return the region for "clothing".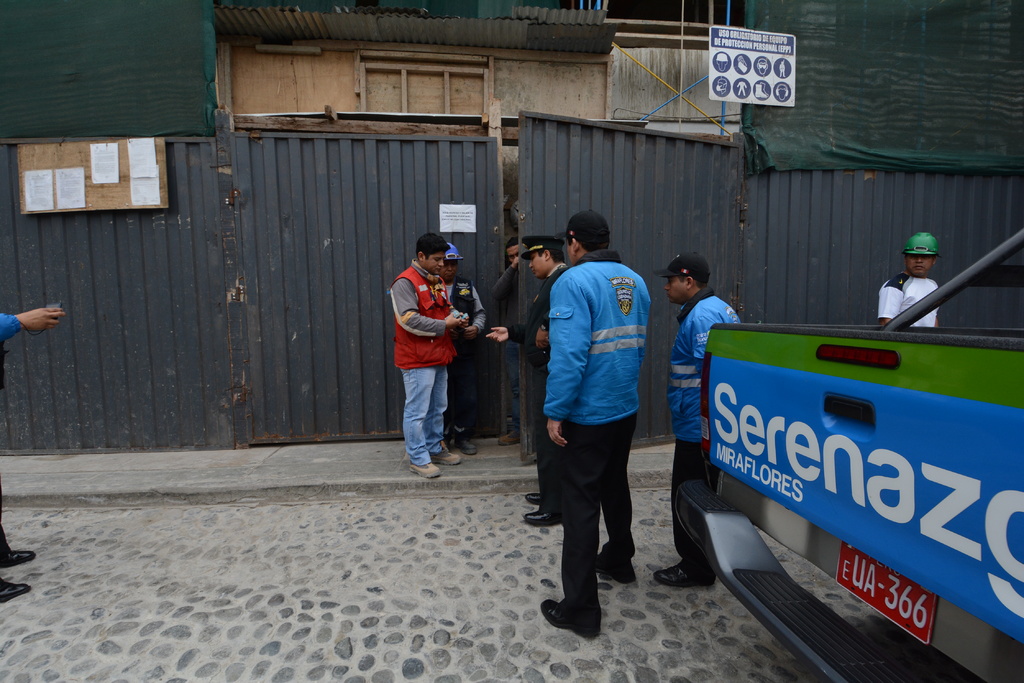
crop(399, 262, 458, 467).
